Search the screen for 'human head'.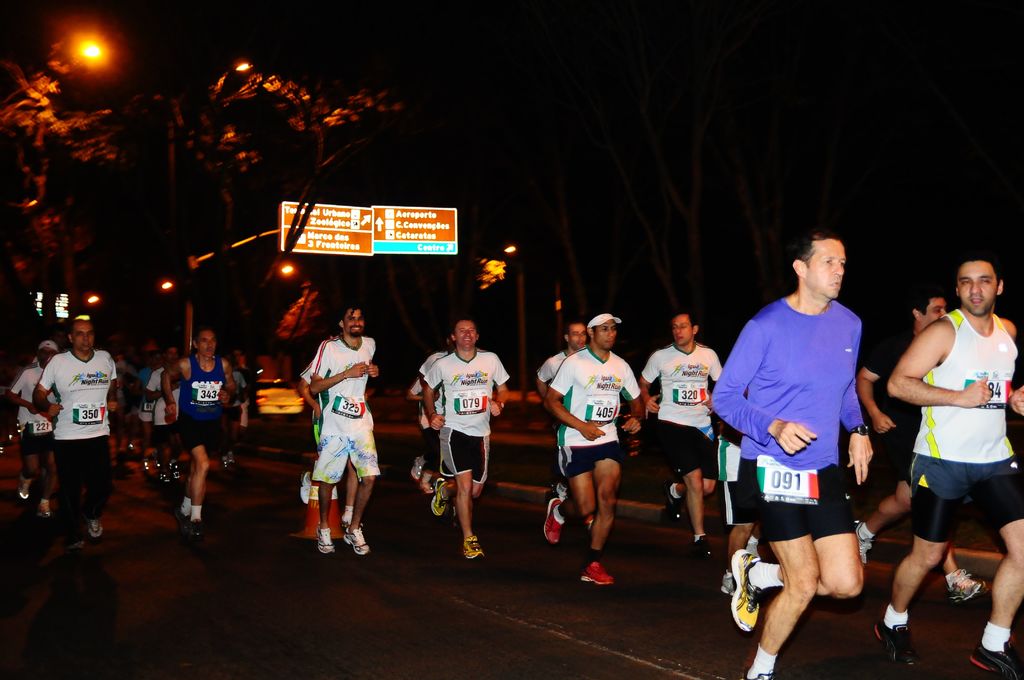
Found at 588 314 614 350.
